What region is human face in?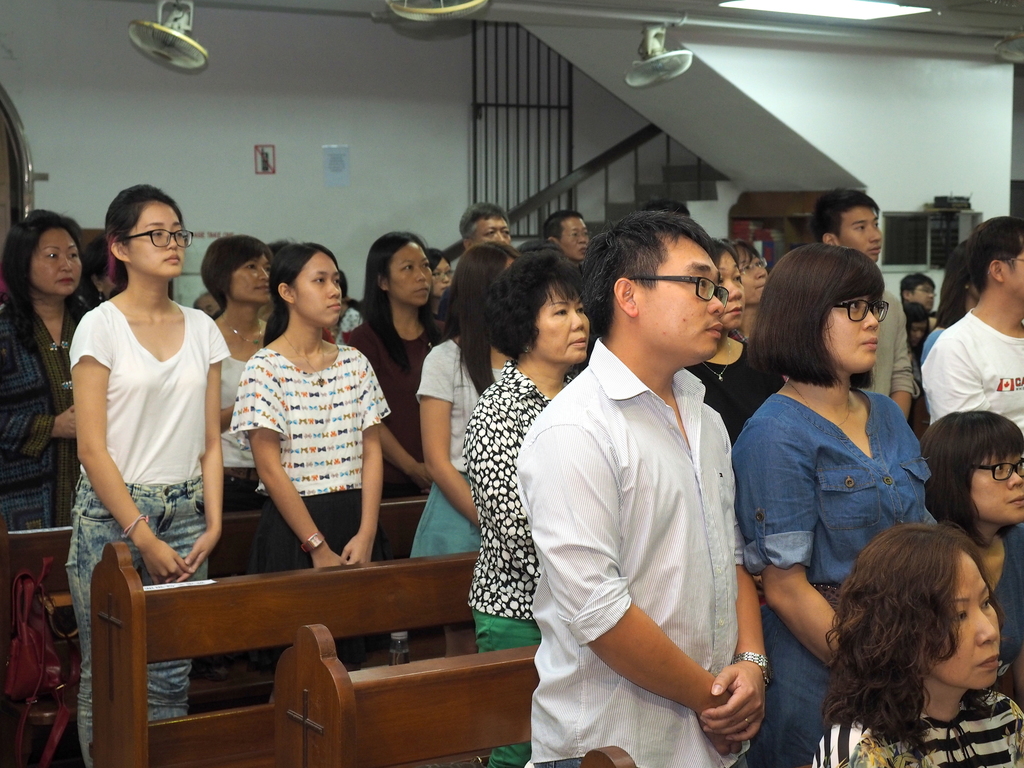
231:257:269:307.
